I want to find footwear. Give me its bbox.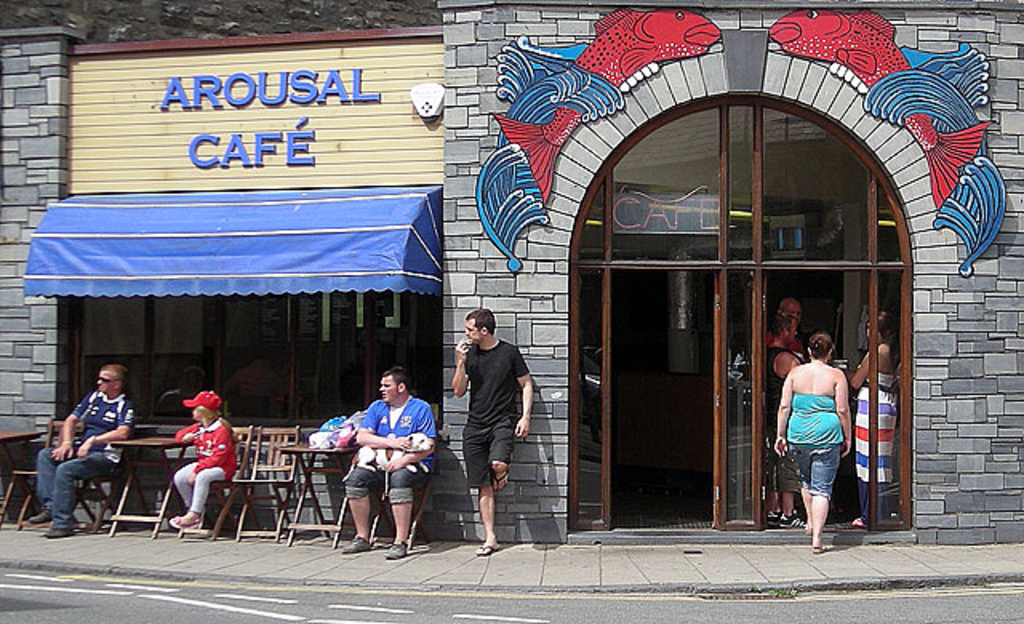
[26,504,53,525].
